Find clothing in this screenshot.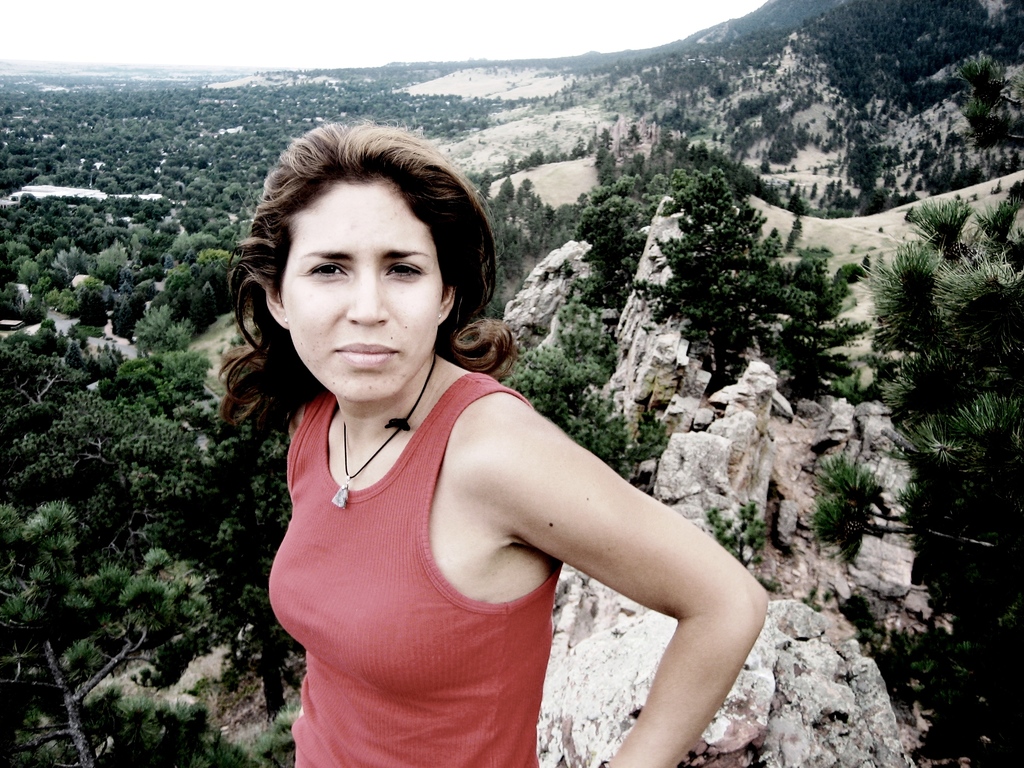
The bounding box for clothing is {"x1": 255, "y1": 371, "x2": 573, "y2": 766}.
